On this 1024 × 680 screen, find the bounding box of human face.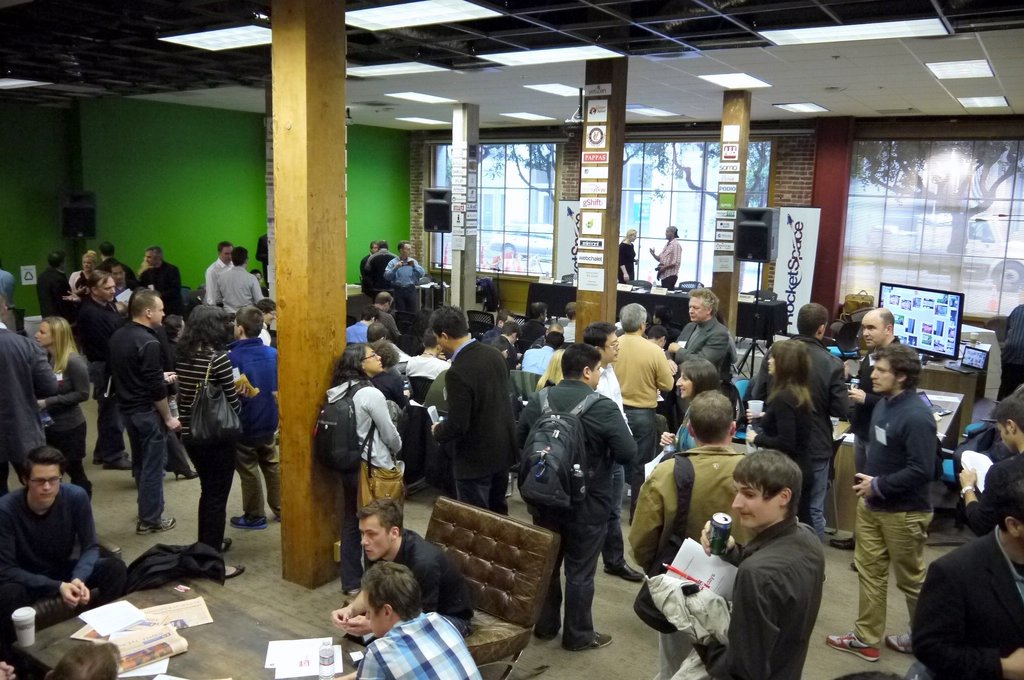
Bounding box: box(360, 520, 387, 562).
